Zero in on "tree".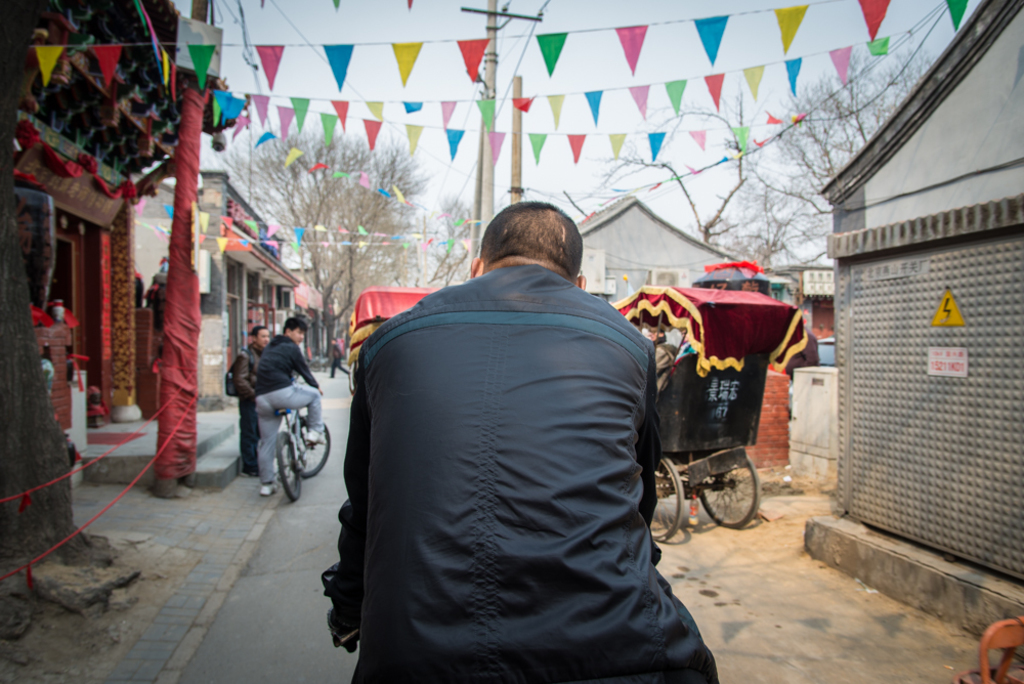
Zeroed in: region(427, 193, 480, 283).
